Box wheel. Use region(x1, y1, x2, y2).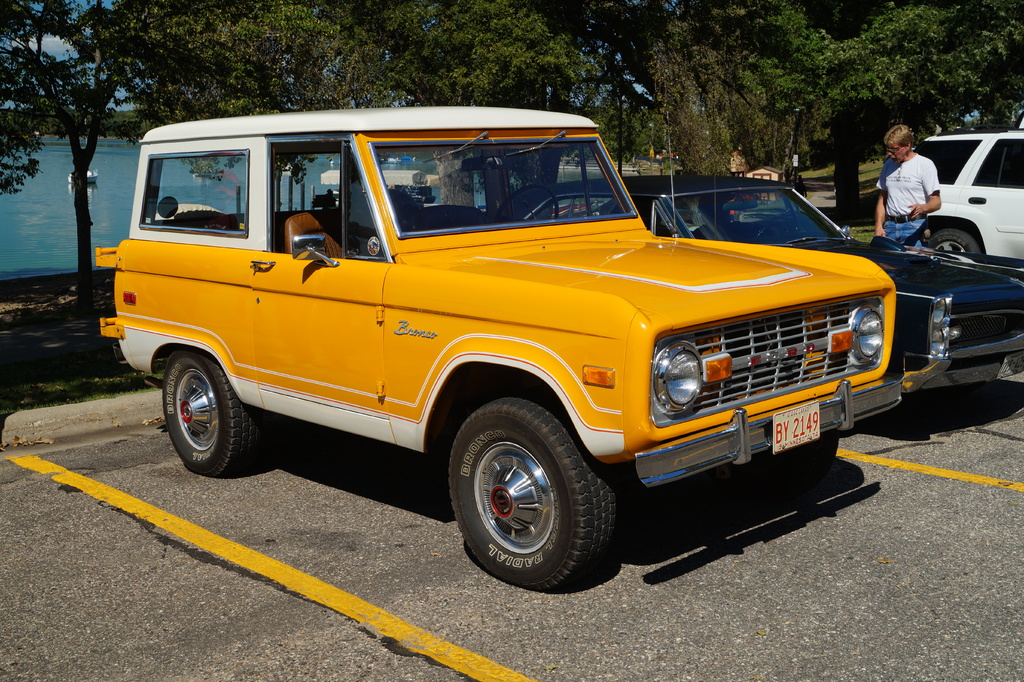
region(923, 227, 987, 257).
